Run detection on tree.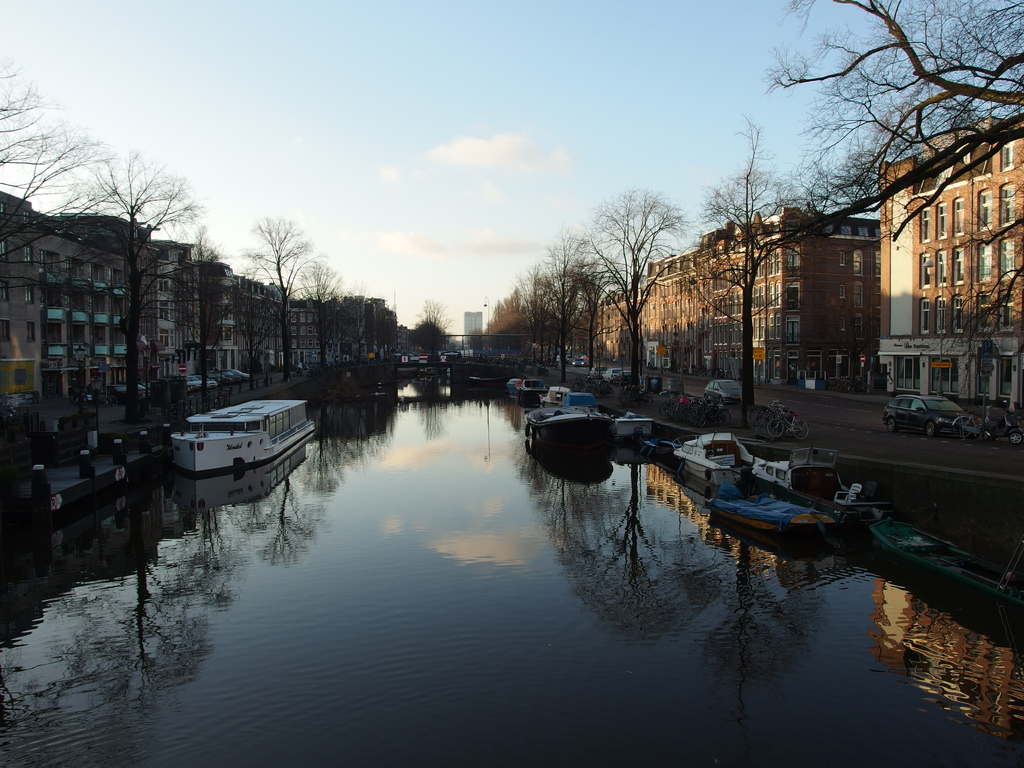
Result: bbox=(532, 233, 622, 379).
